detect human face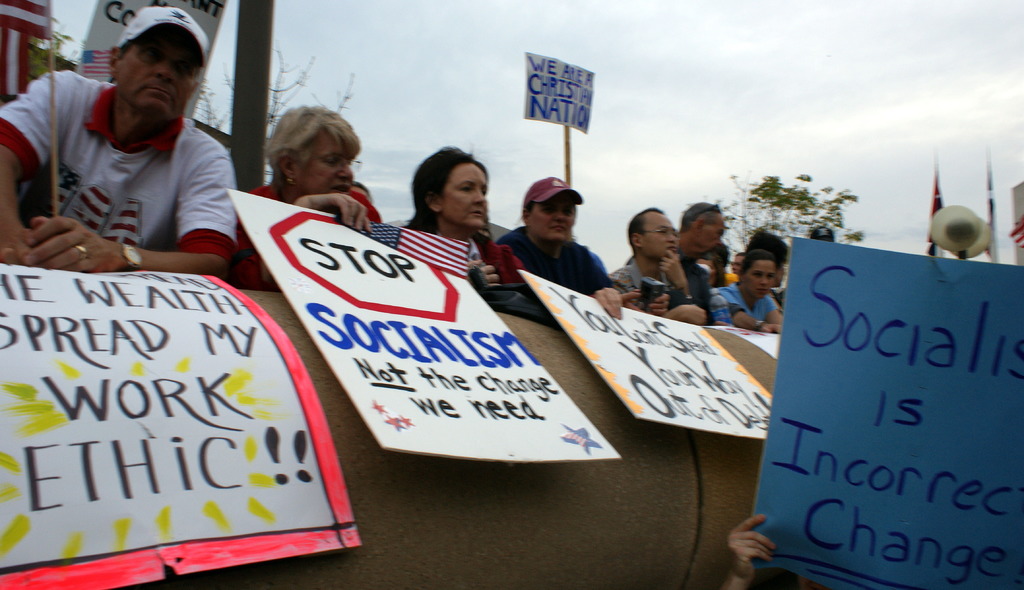
[x1=639, y1=209, x2=678, y2=258]
